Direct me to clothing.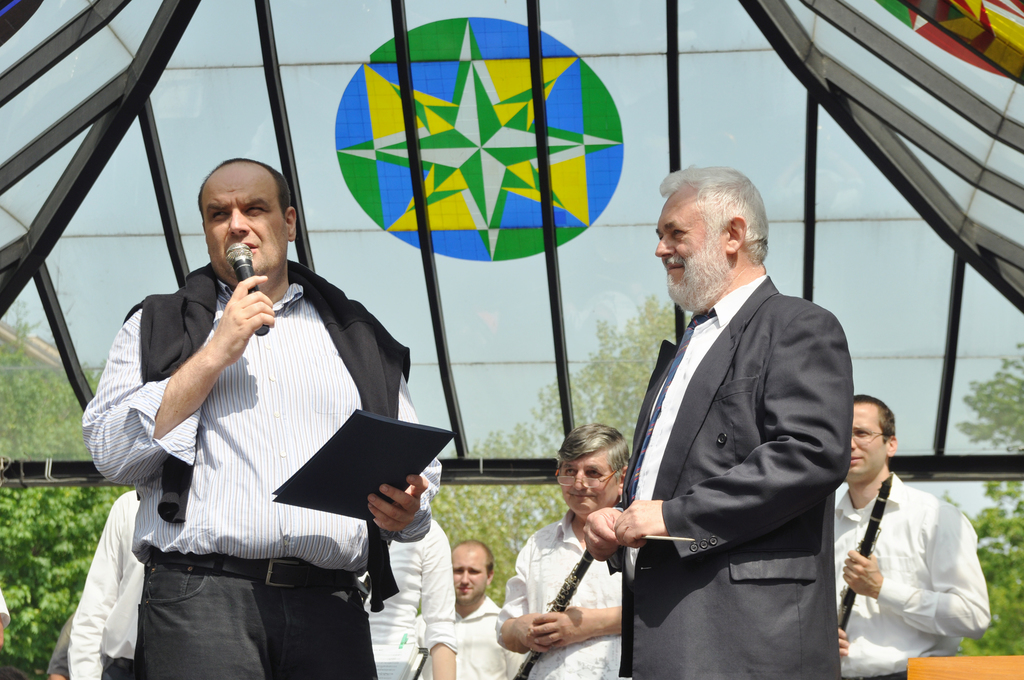
Direction: select_region(836, 467, 998, 679).
